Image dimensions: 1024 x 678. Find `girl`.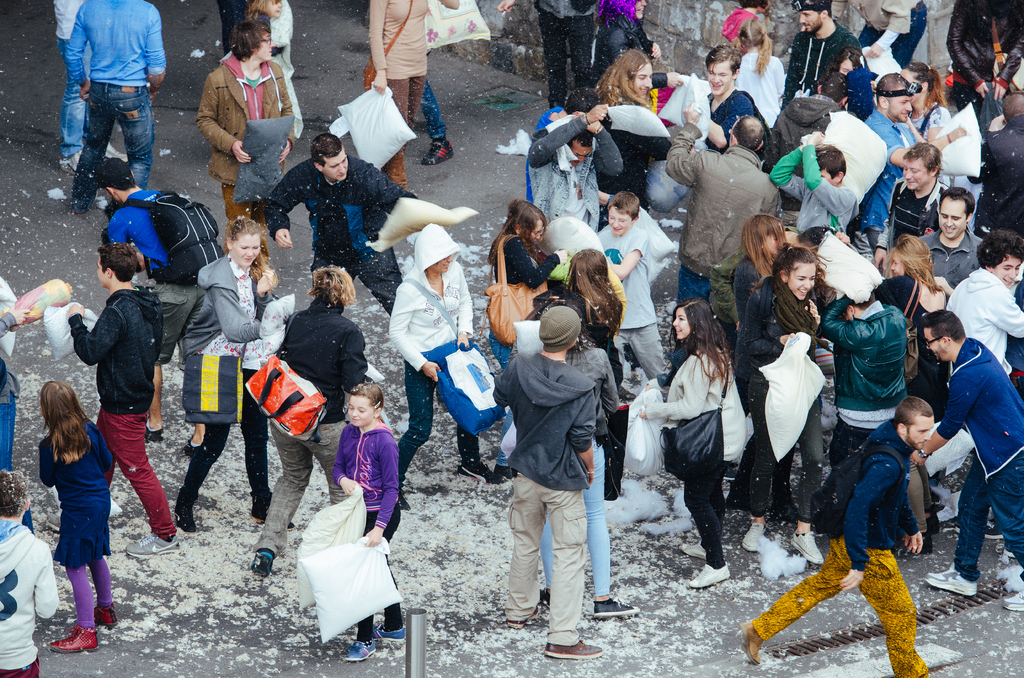
491/202/568/485.
